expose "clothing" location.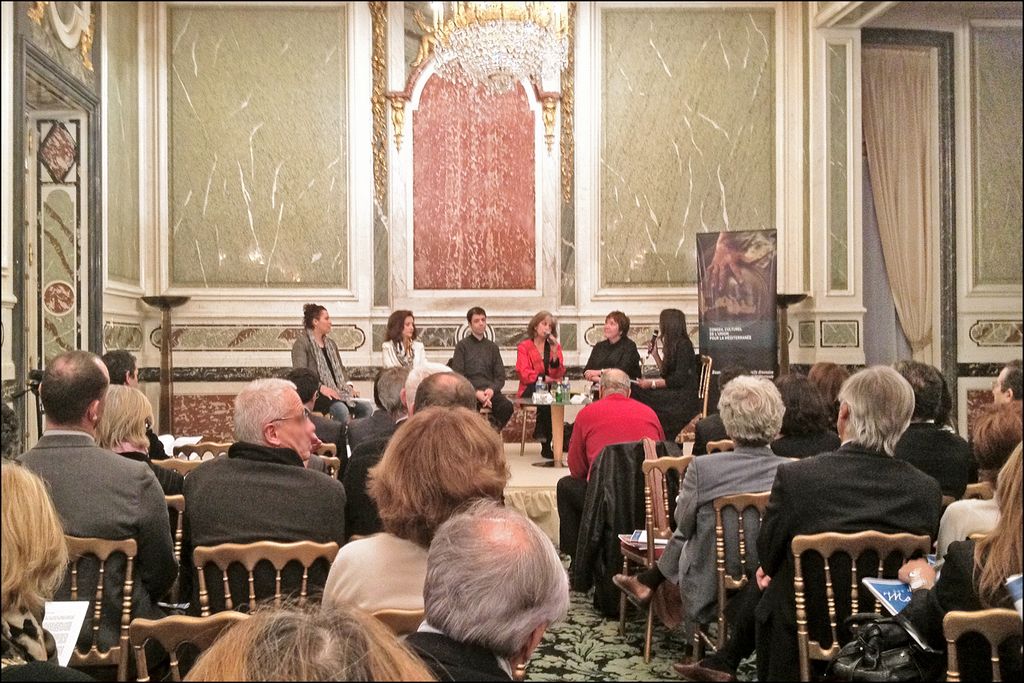
Exposed at (452, 331, 518, 440).
